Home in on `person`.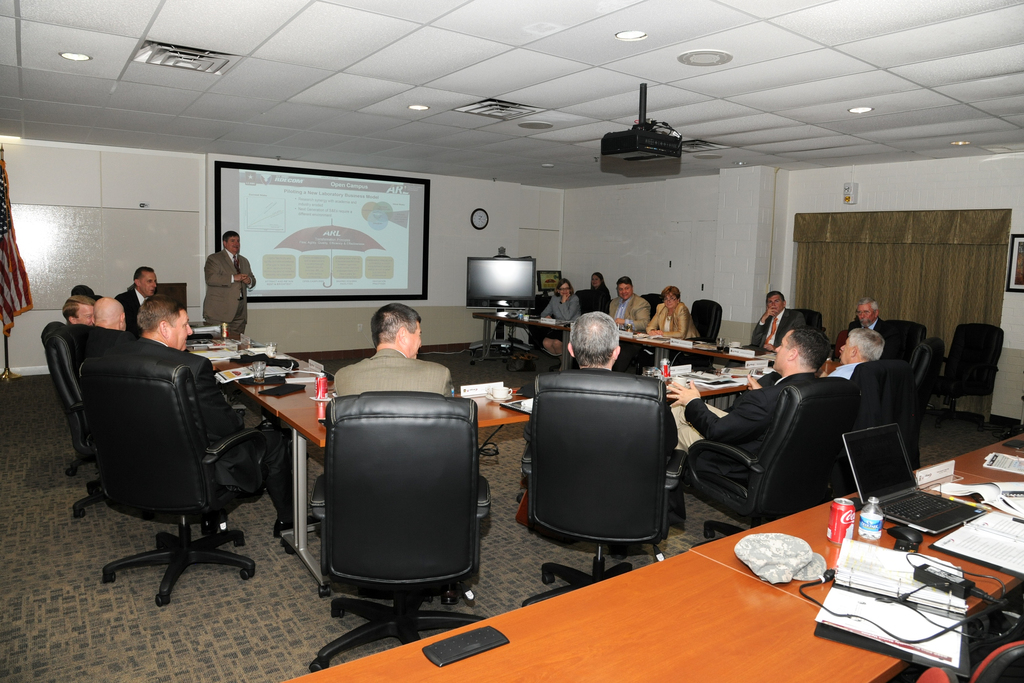
Homed in at select_region(599, 273, 654, 328).
